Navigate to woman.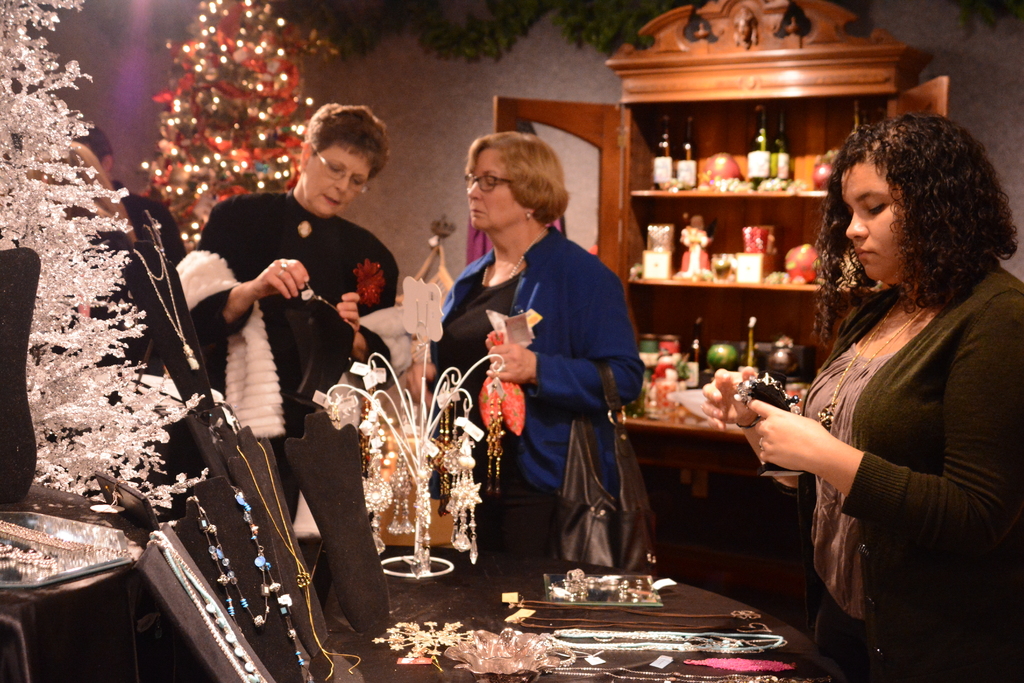
Navigation target: (177,100,396,625).
